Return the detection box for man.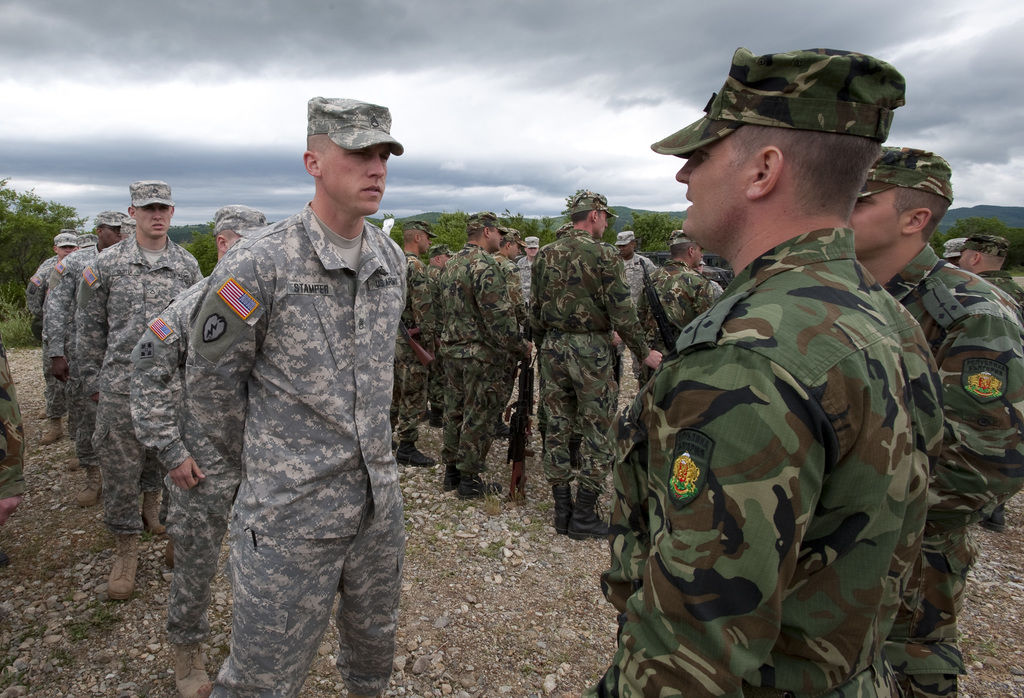
rect(957, 234, 1023, 532).
